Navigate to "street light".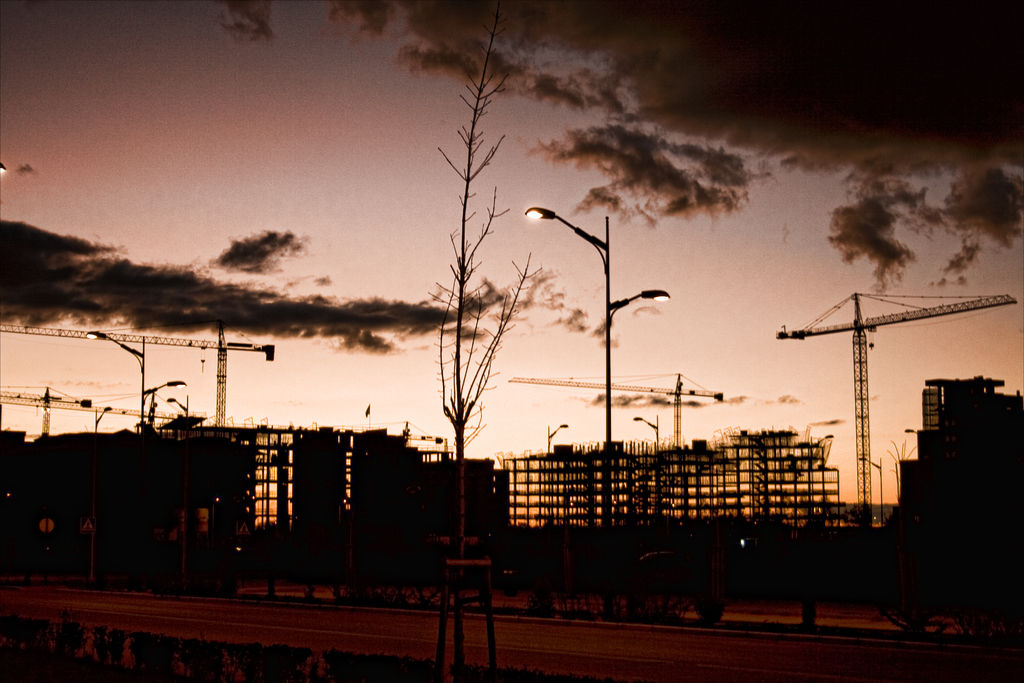
Navigation target: [906,424,917,438].
